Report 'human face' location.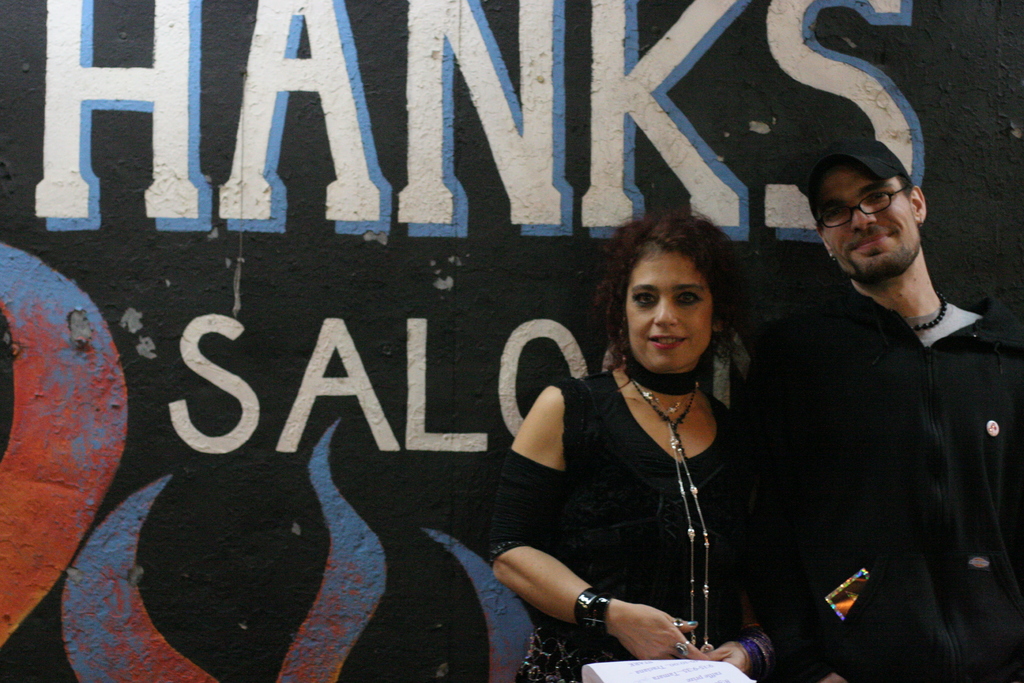
Report: pyautogui.locateOnScreen(626, 253, 712, 371).
